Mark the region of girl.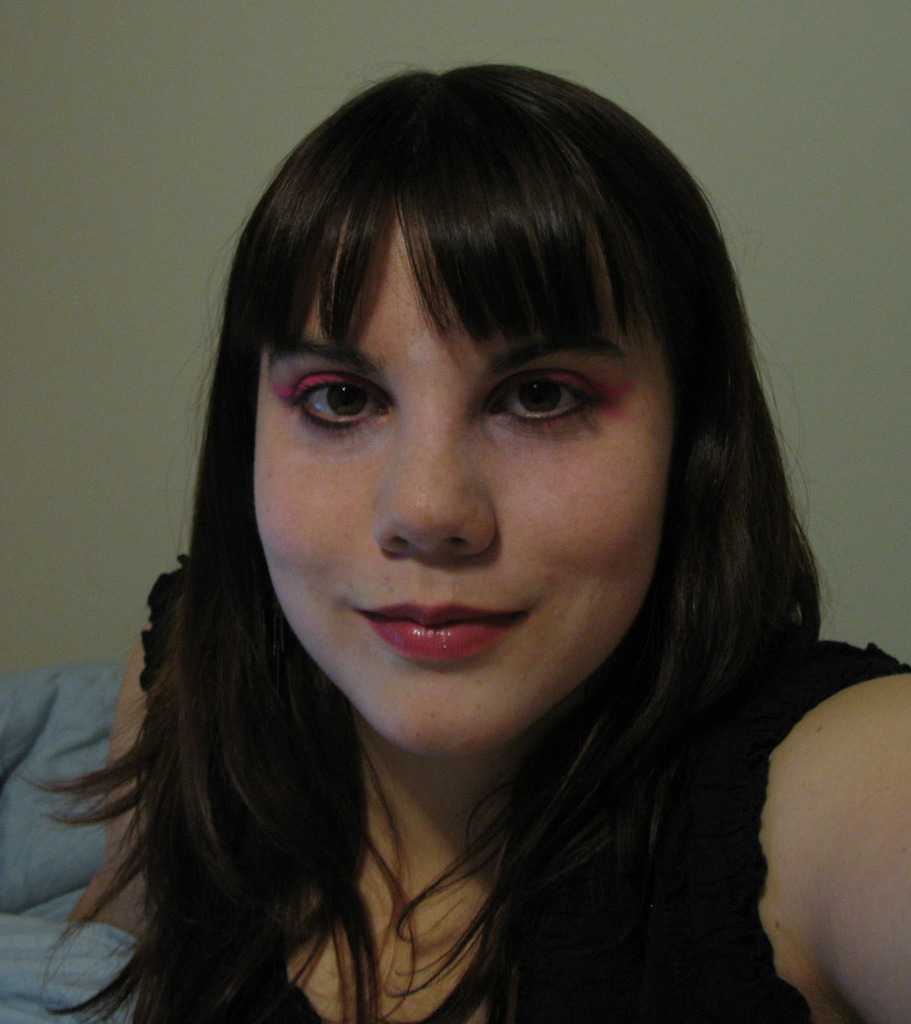
Region: pyautogui.locateOnScreen(0, 60, 910, 1023).
